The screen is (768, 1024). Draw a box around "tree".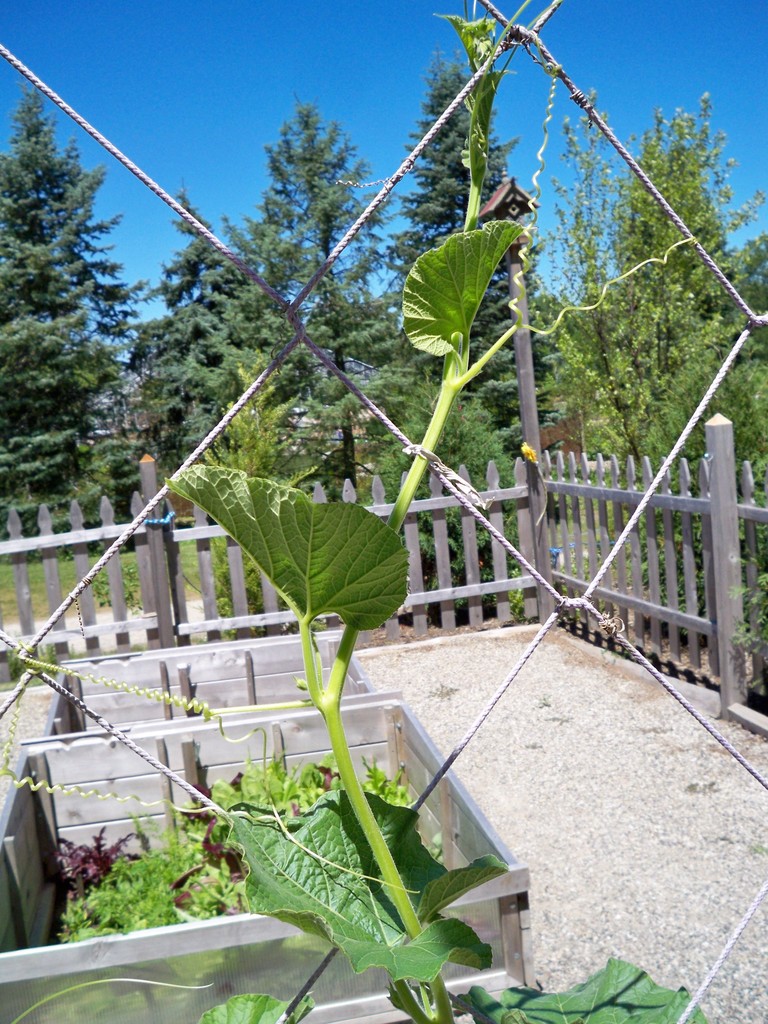
BBox(0, 76, 172, 566).
